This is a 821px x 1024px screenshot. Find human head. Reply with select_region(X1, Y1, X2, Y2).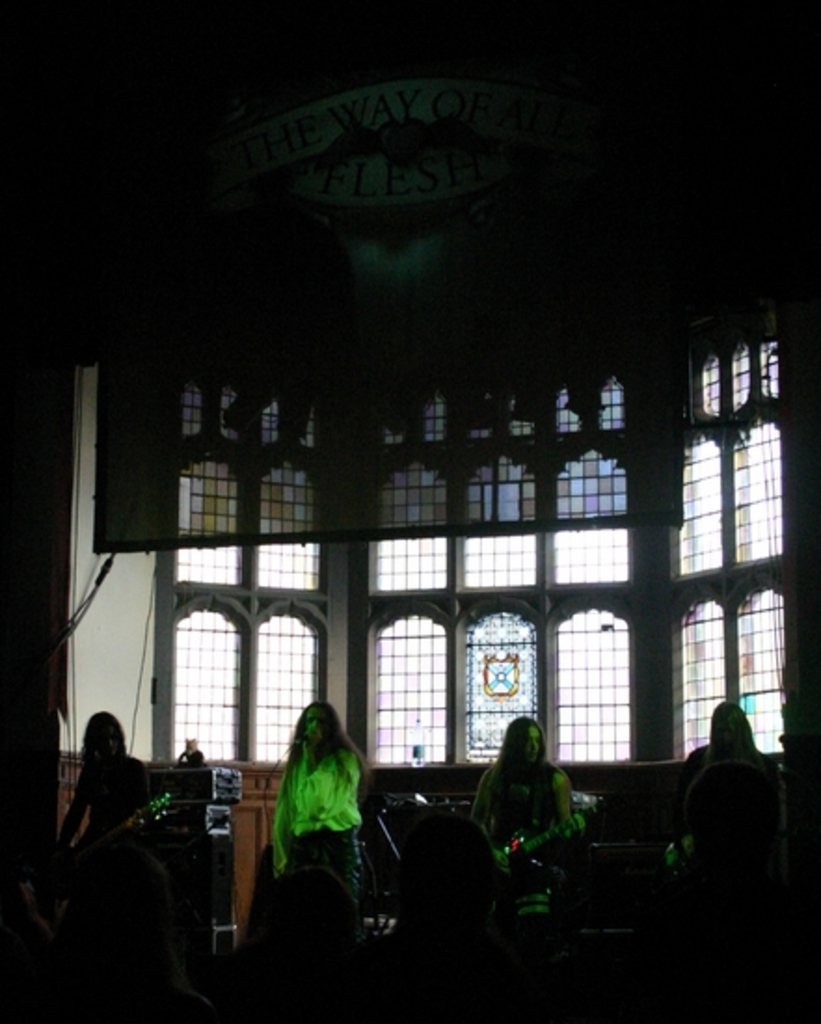
select_region(290, 693, 337, 750).
